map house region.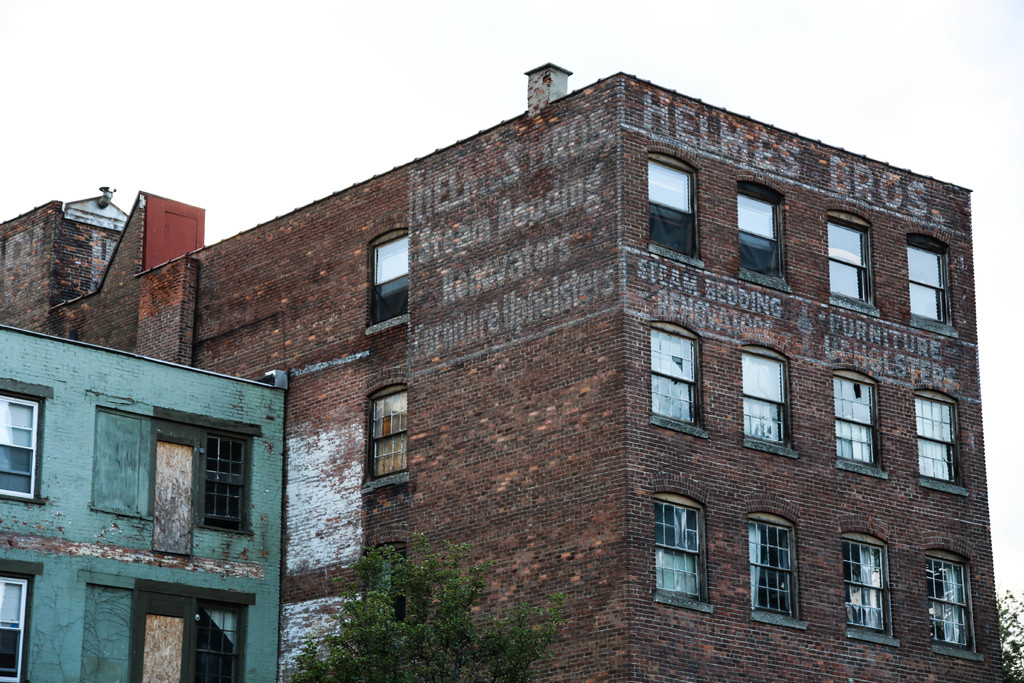
Mapped to locate(0, 325, 284, 682).
